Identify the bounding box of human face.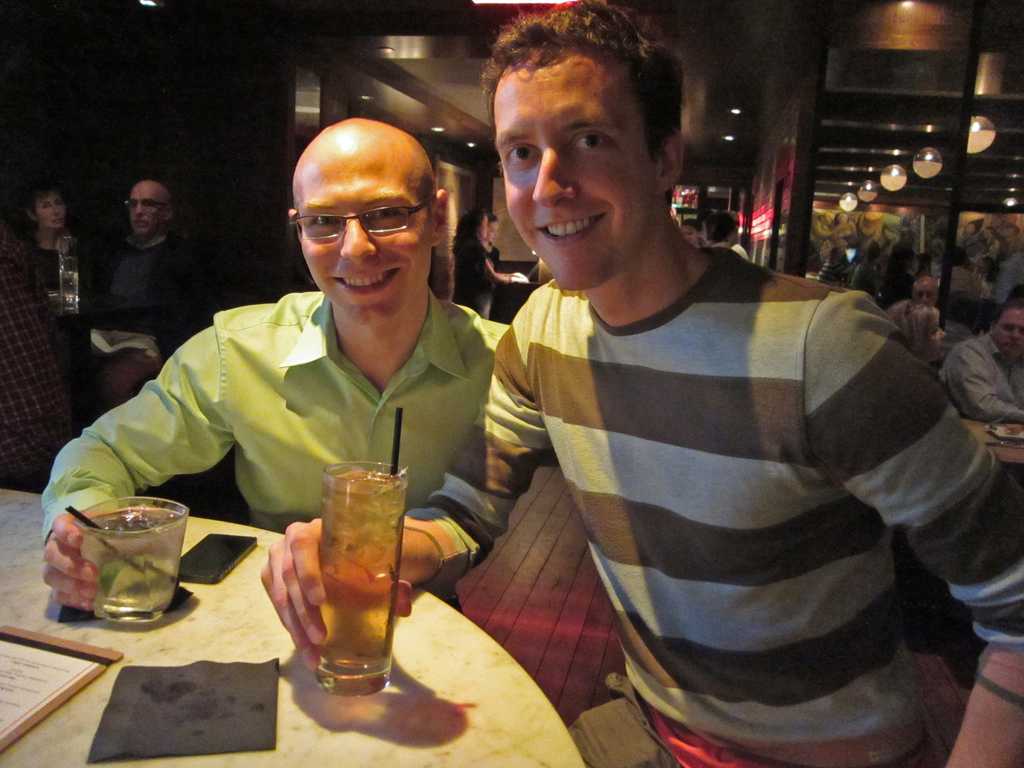
(493,45,662,291).
